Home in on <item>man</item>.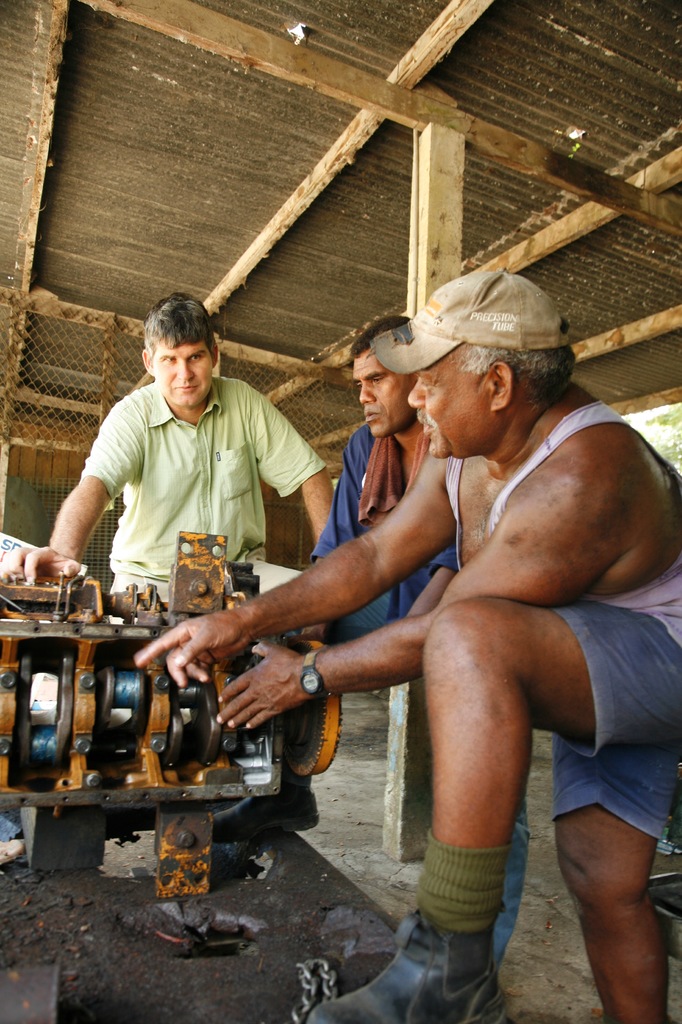
Homed in at crop(2, 299, 334, 610).
